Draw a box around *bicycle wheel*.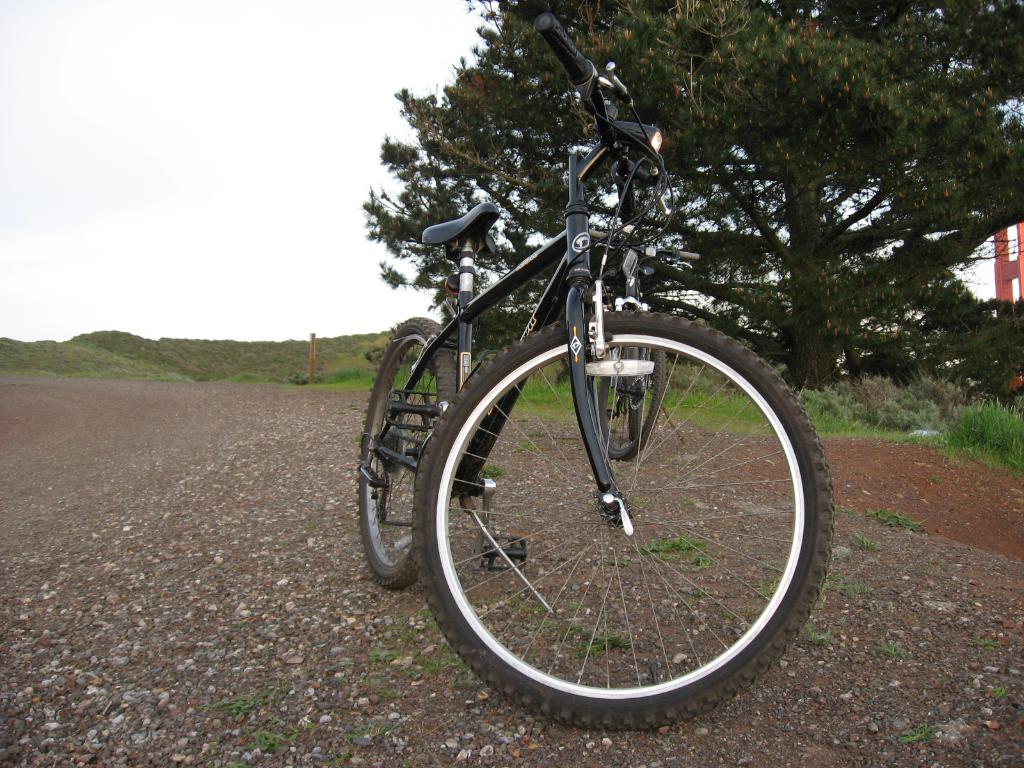
BBox(360, 314, 459, 588).
